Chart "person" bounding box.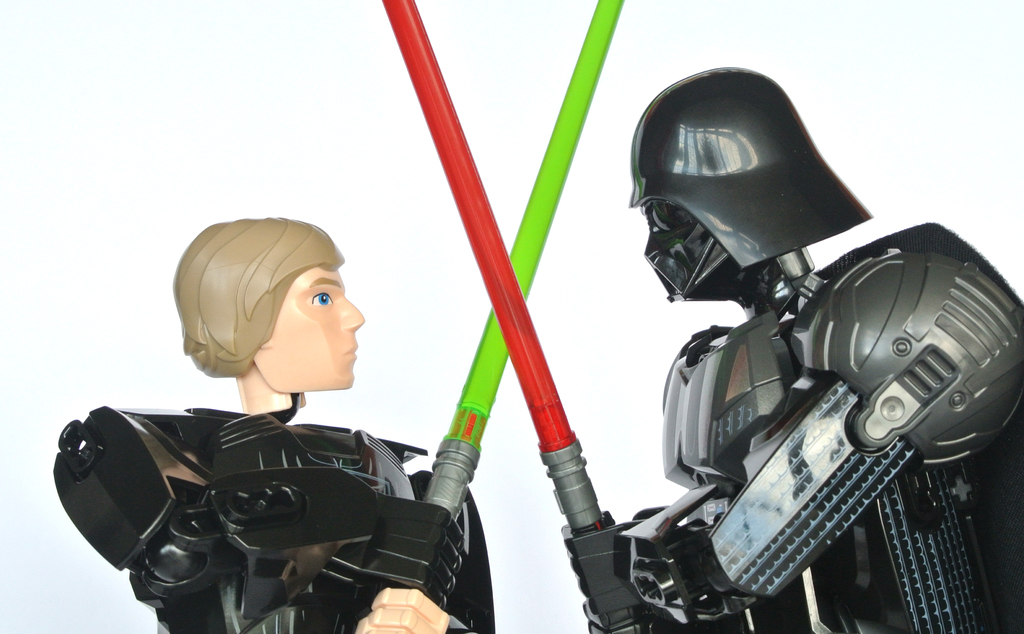
Charted: 552:63:1023:633.
